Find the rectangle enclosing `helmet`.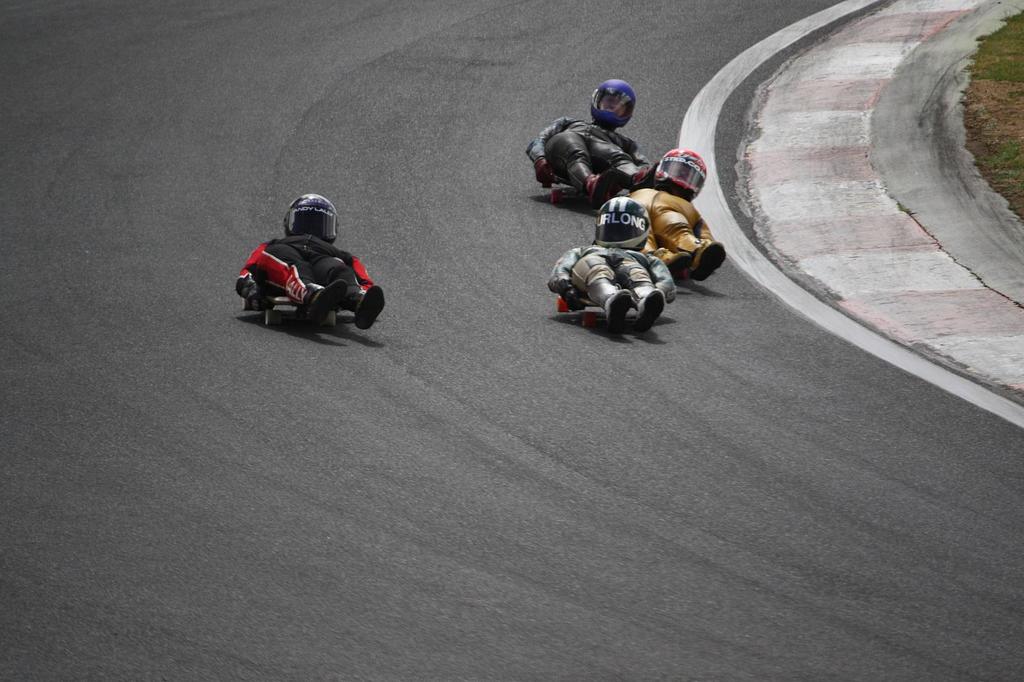
660,147,710,200.
